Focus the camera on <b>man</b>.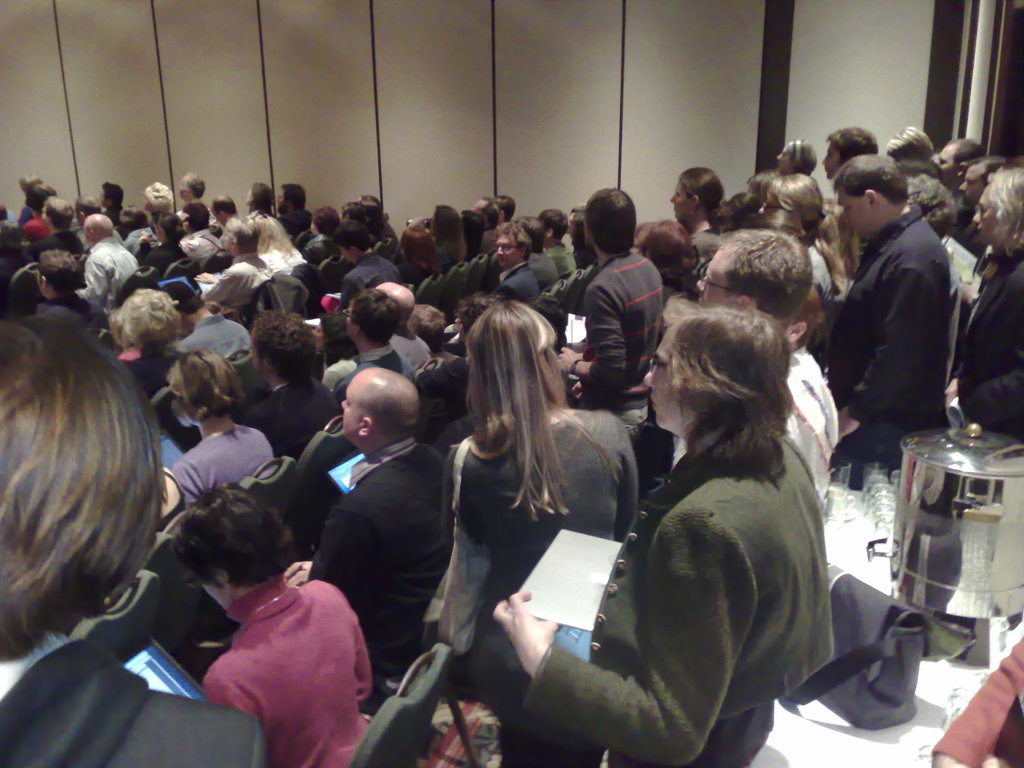
Focus region: (76, 213, 141, 330).
